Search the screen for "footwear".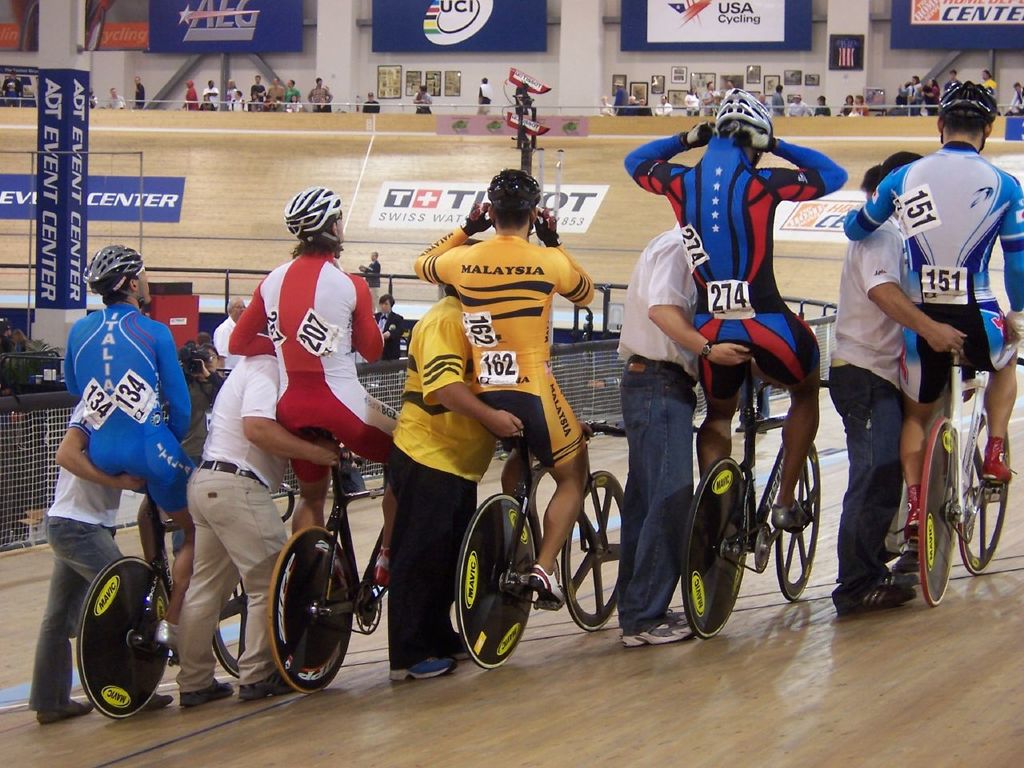
Found at 142 693 173 709.
